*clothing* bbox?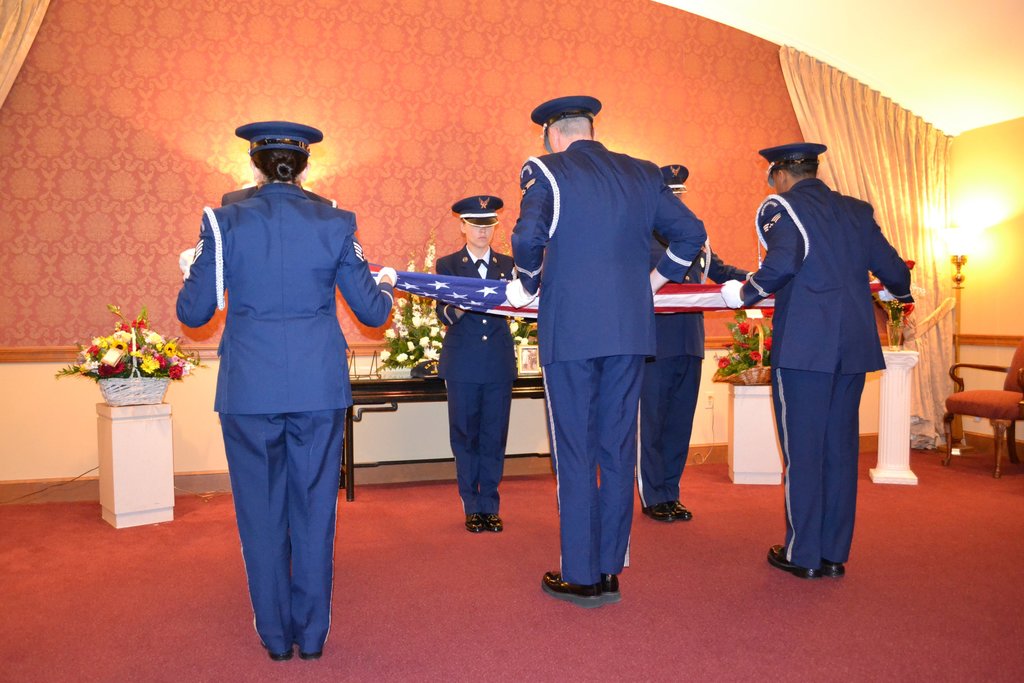
box(515, 136, 712, 589)
